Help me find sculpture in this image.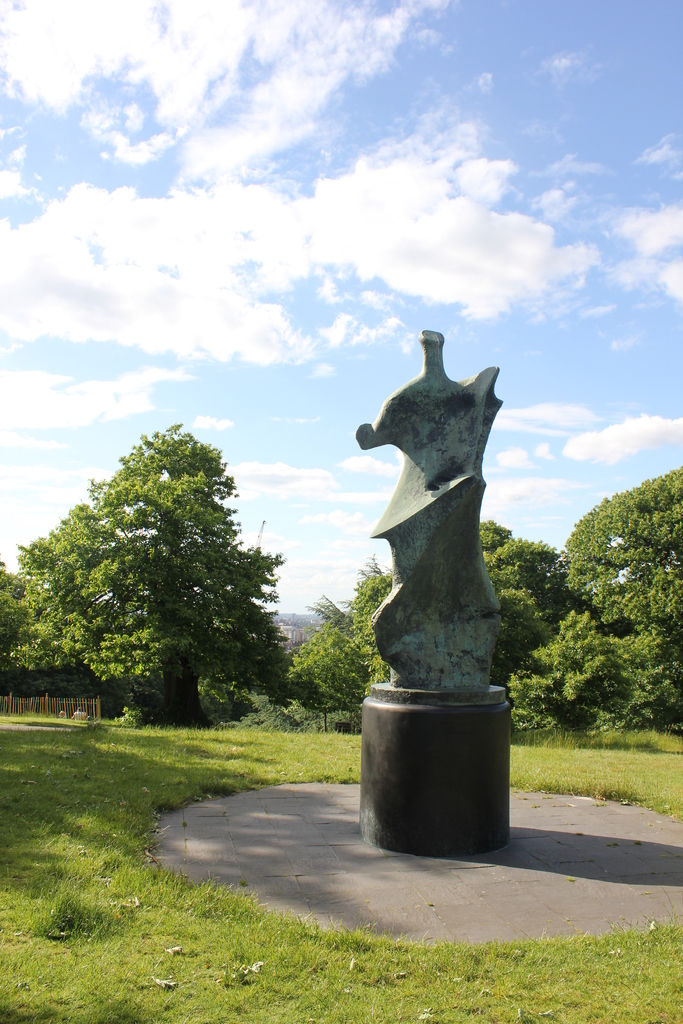
Found it: {"left": 353, "top": 323, "right": 507, "bottom": 693}.
